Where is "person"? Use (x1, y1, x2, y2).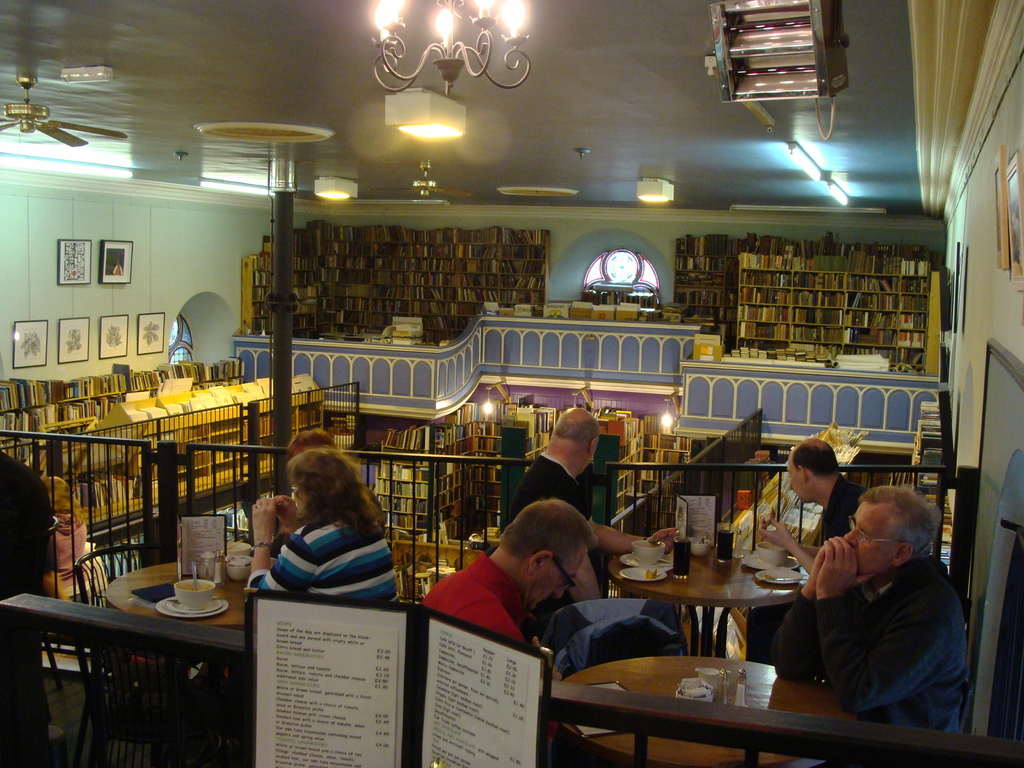
(772, 483, 964, 740).
